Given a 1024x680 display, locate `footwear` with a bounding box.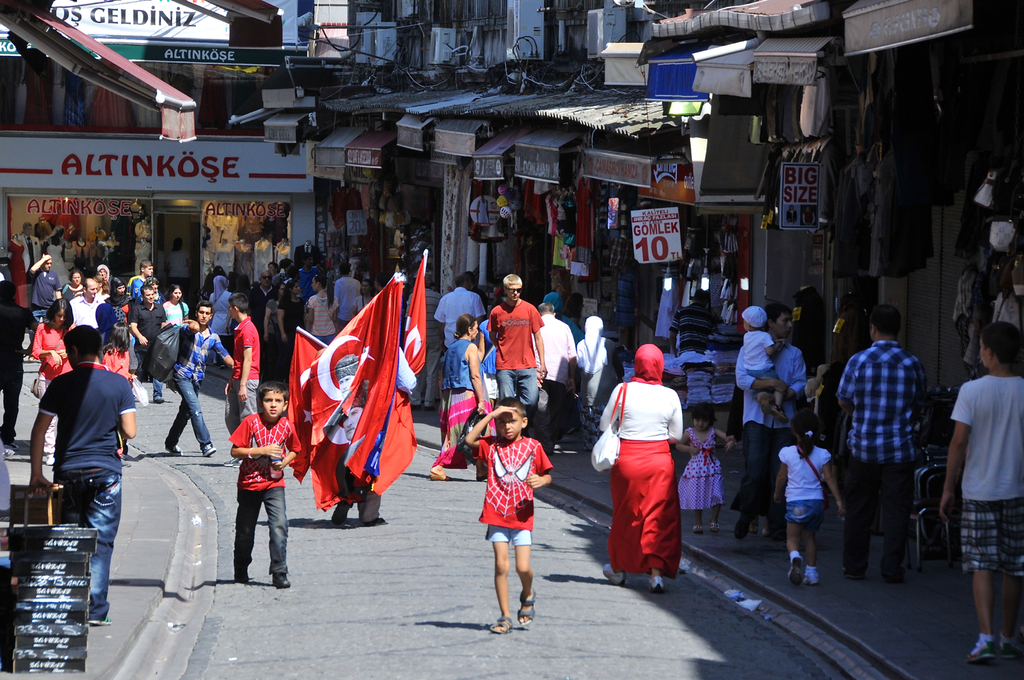
Located: crop(201, 439, 216, 460).
